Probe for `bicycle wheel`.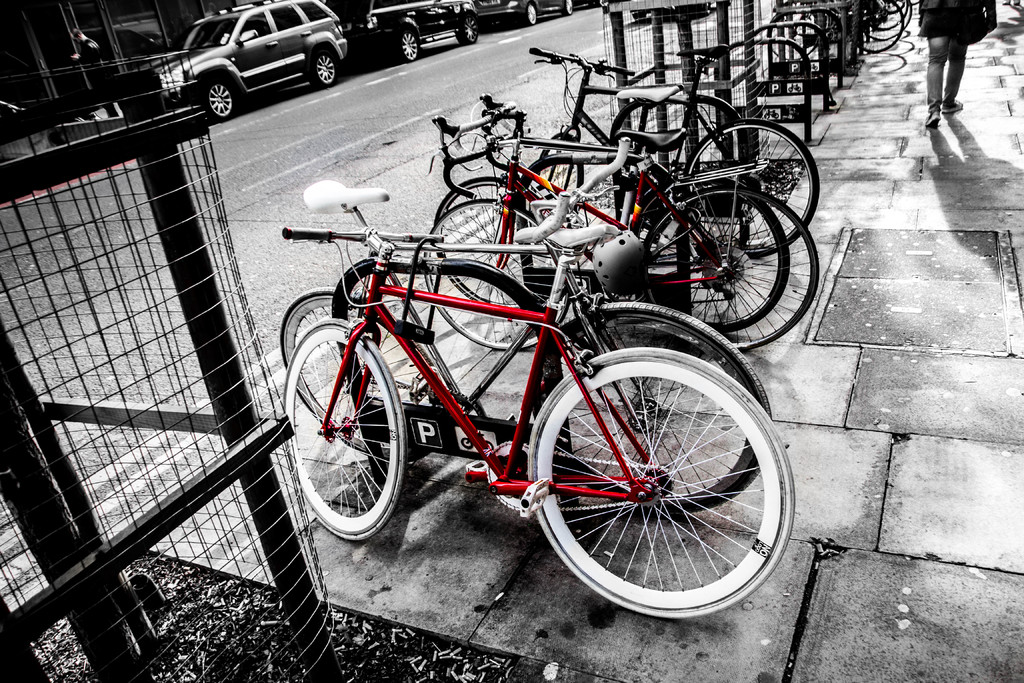
Probe result: locate(522, 345, 798, 619).
